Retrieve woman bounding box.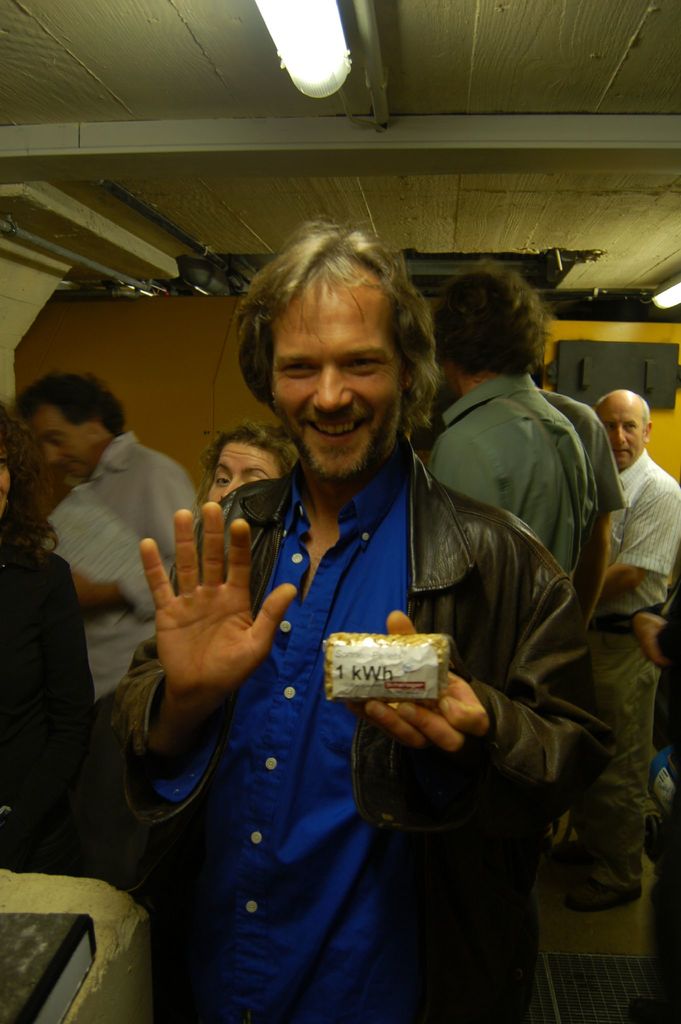
Bounding box: [left=195, top=420, right=296, bottom=506].
